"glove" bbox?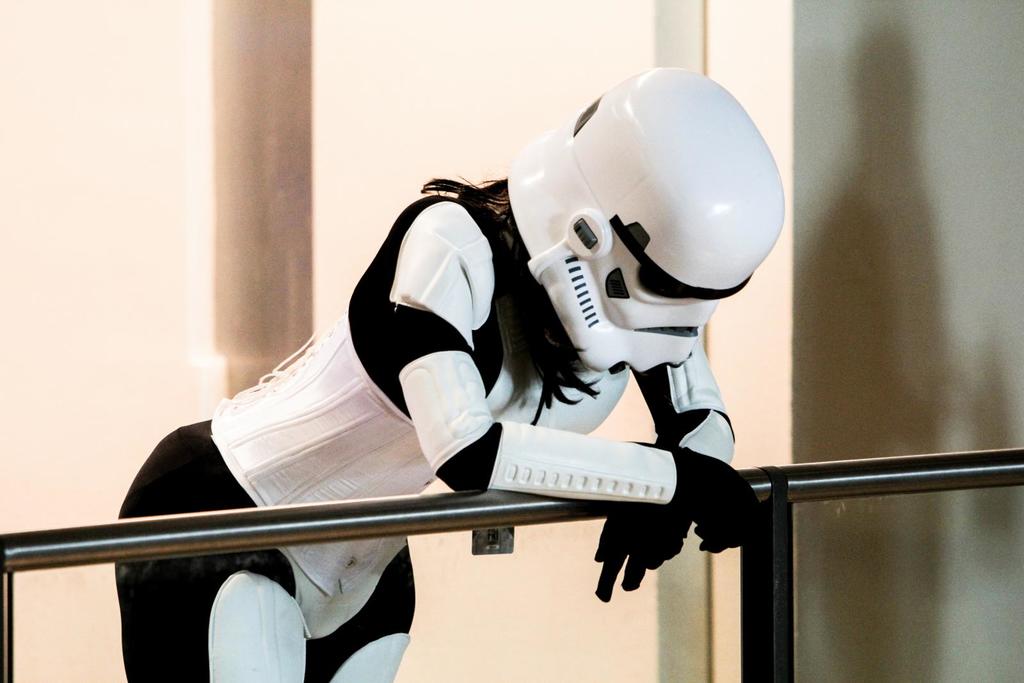
677,447,762,551
